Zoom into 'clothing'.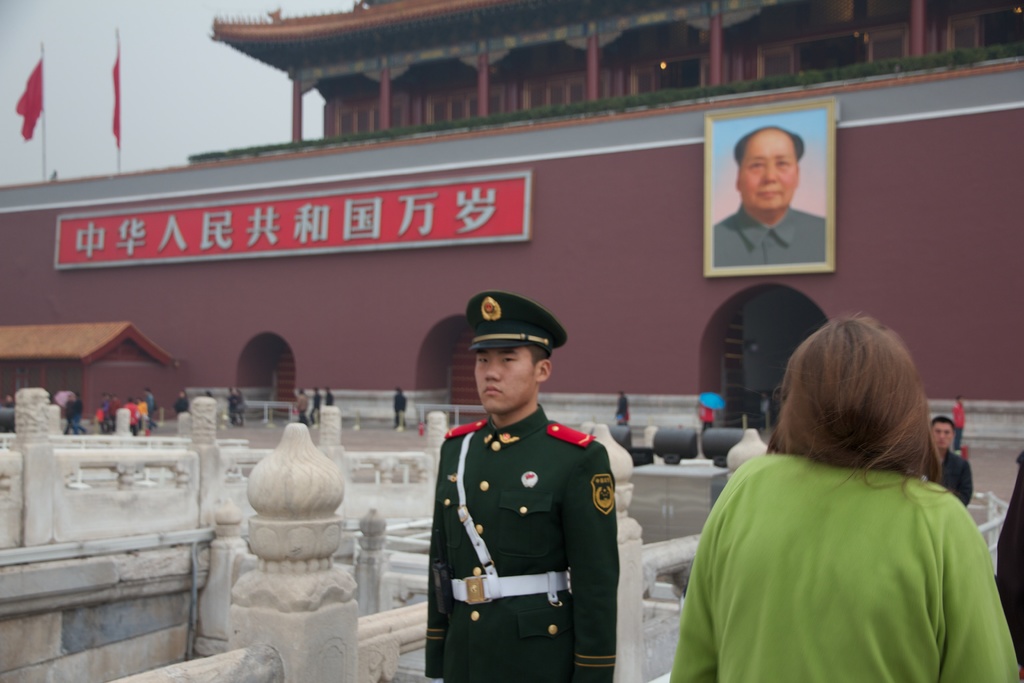
Zoom target: [left=392, top=392, right=403, bottom=425].
